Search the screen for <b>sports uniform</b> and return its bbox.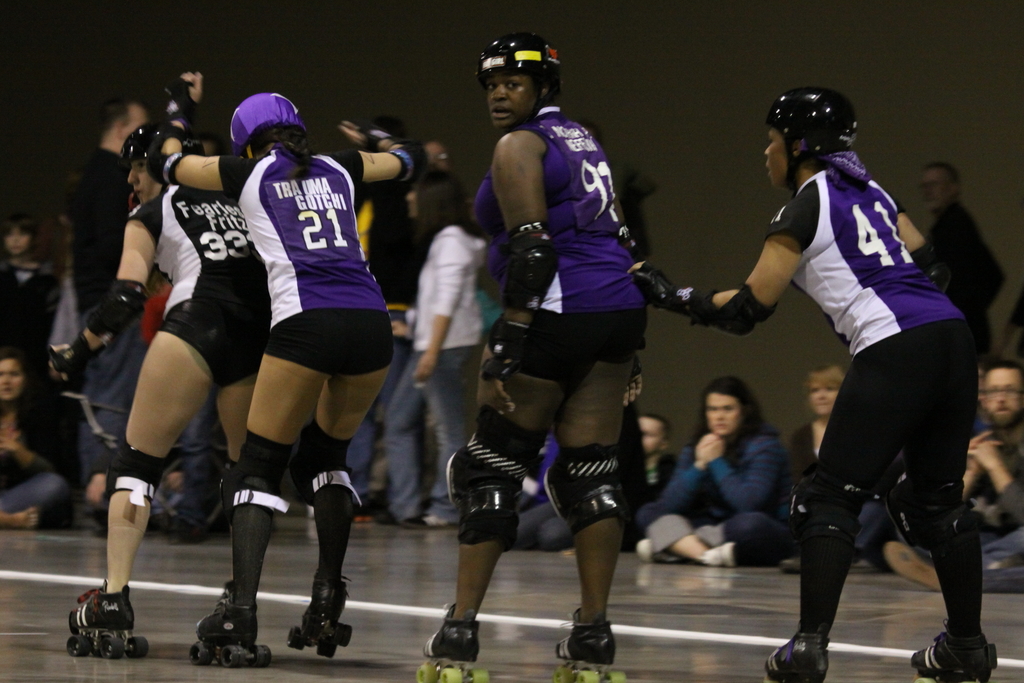
Found: l=142, t=78, r=422, b=670.
